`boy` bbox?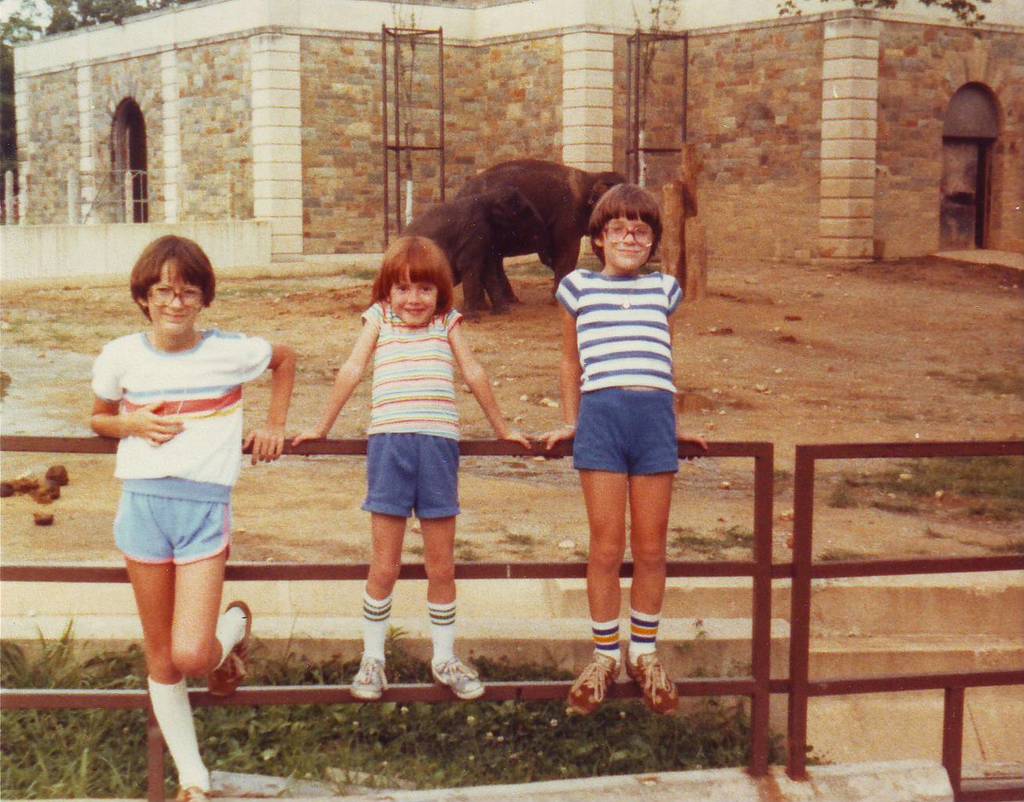
(531, 181, 709, 721)
